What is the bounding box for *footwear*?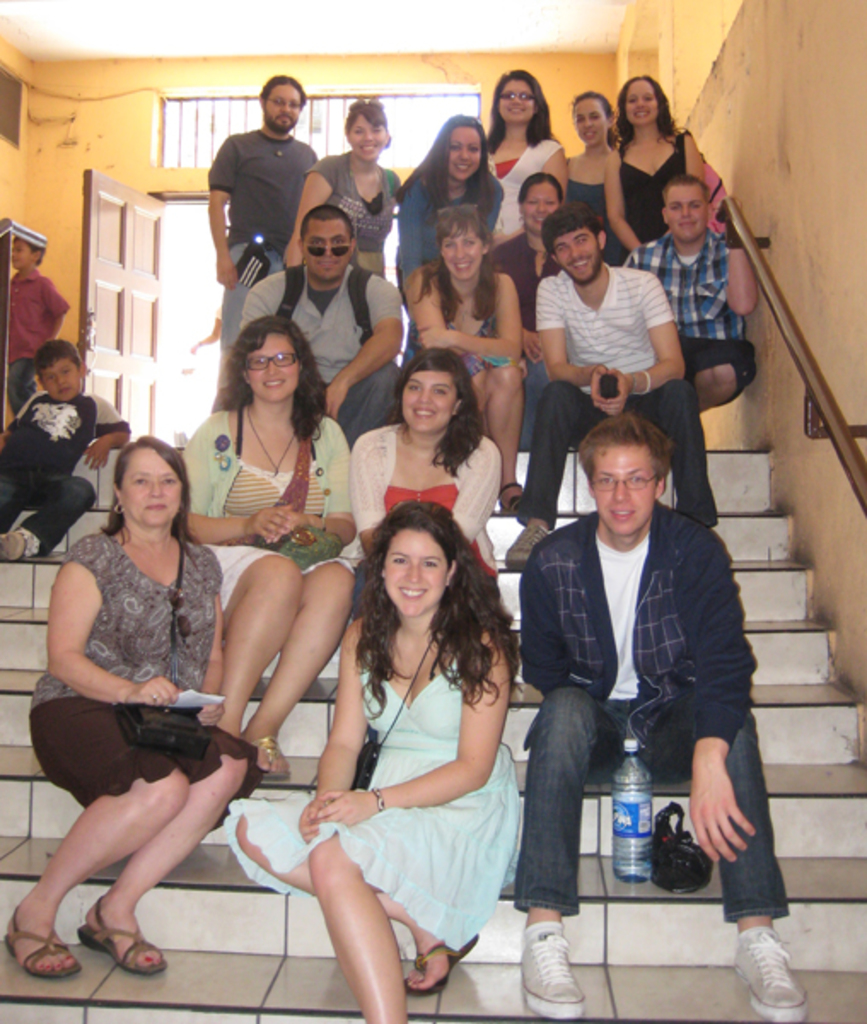
pyautogui.locateOnScreen(391, 922, 485, 997).
